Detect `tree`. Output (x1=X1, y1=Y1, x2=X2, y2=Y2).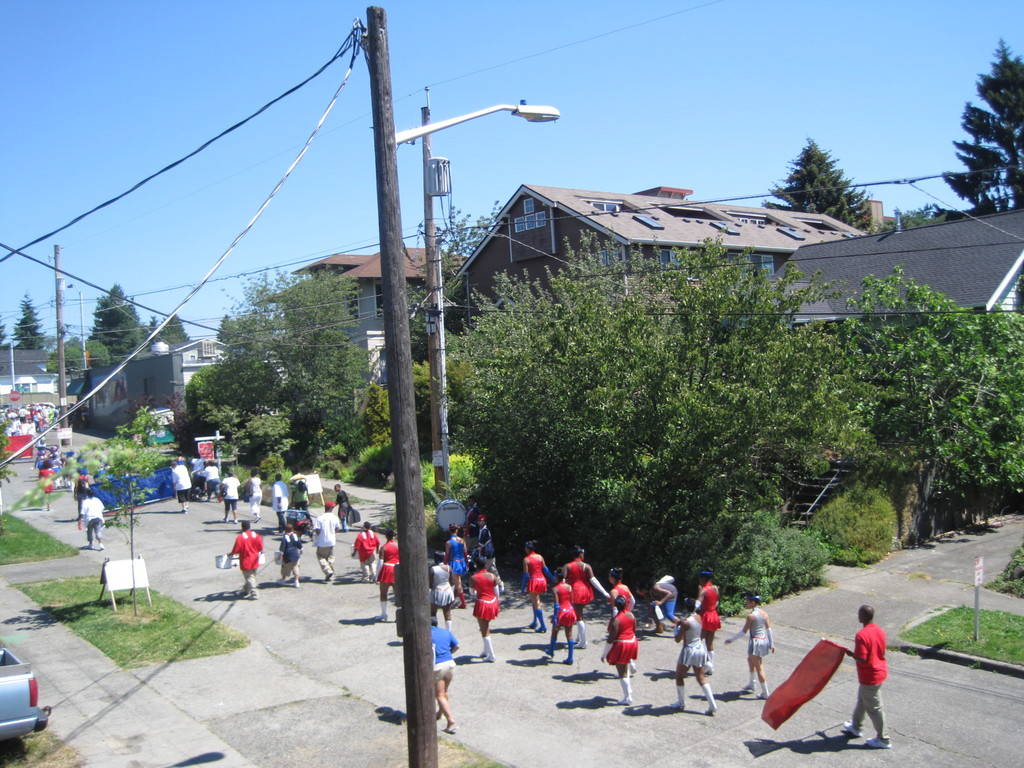
(x1=839, y1=282, x2=1018, y2=513).
